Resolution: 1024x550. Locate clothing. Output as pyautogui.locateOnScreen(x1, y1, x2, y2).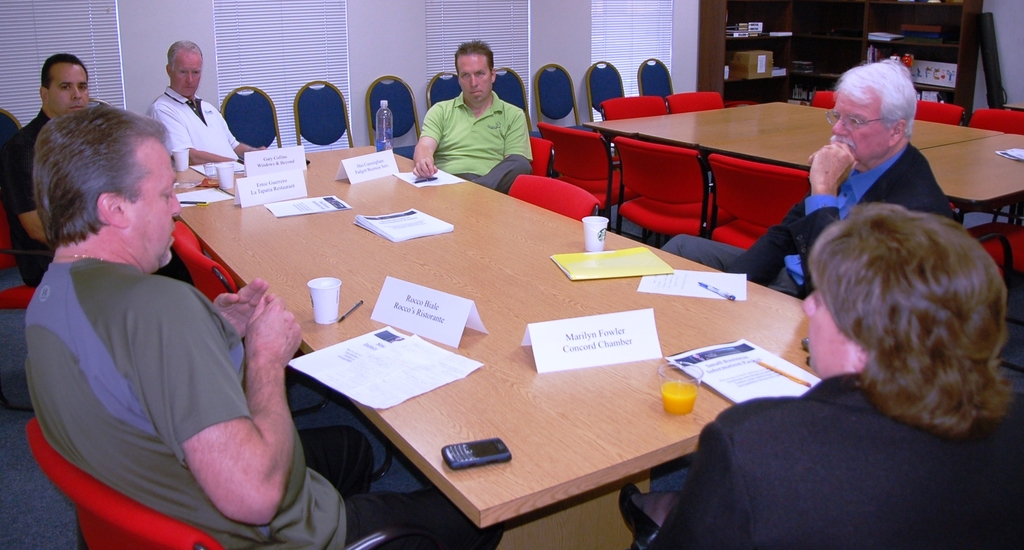
pyautogui.locateOnScreen(646, 366, 1023, 549).
